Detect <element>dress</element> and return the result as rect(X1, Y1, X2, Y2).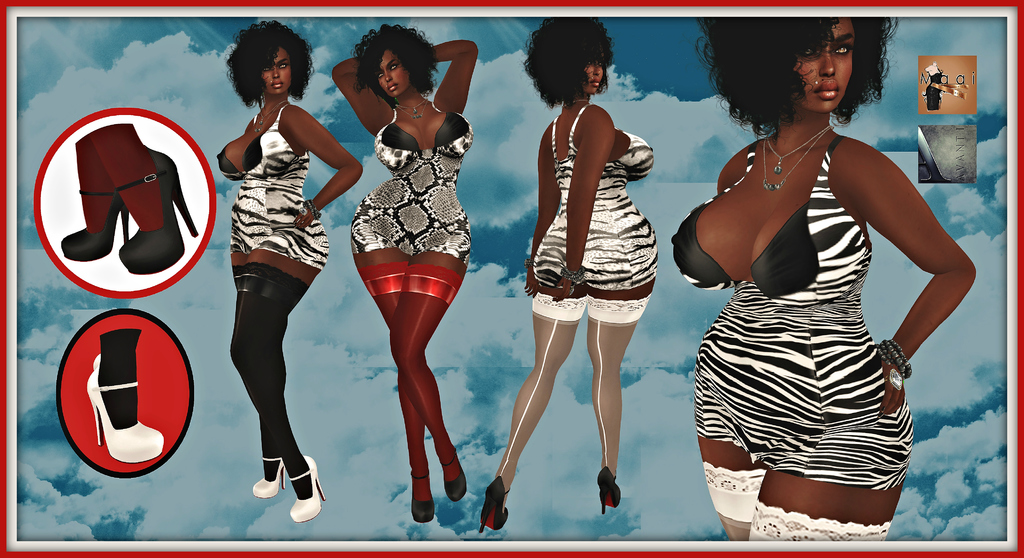
rect(525, 100, 655, 325).
